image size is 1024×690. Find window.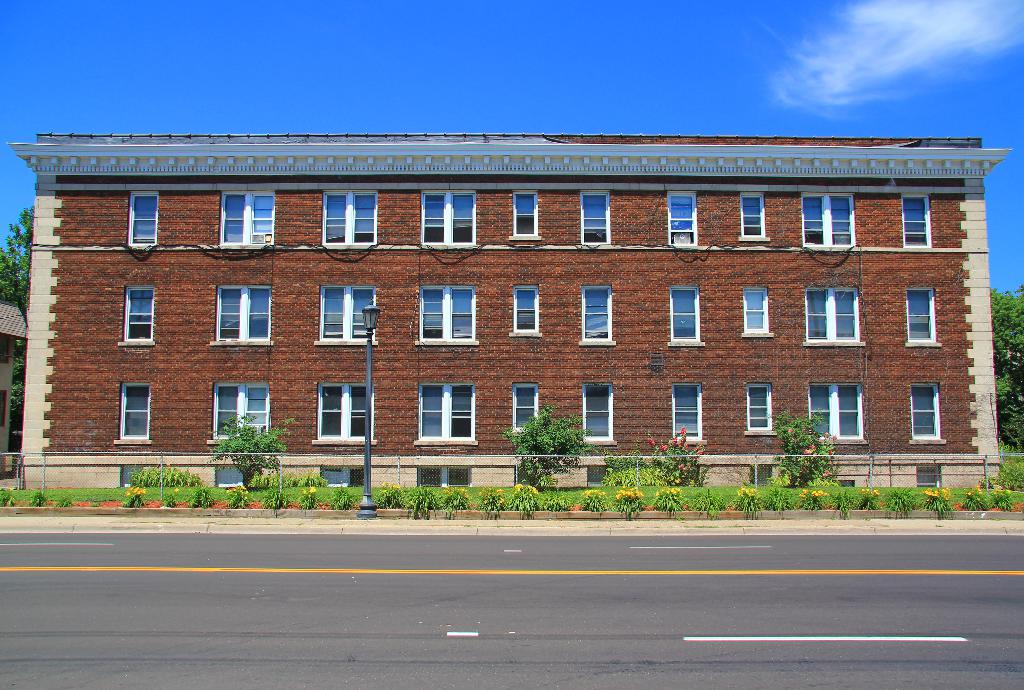
(left=410, top=285, right=483, bottom=347).
